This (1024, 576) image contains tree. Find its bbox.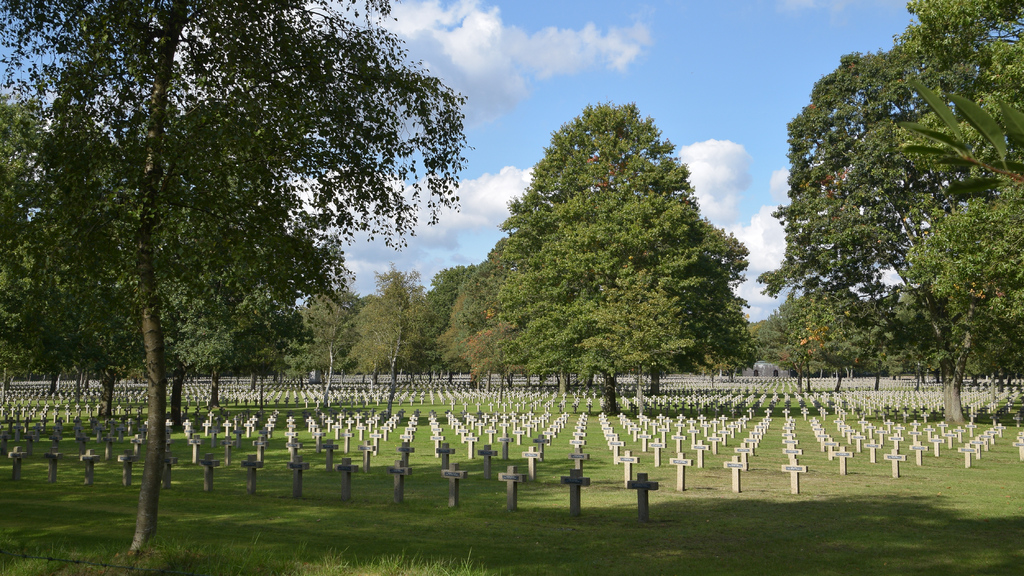
[x1=893, y1=0, x2=1023, y2=337].
